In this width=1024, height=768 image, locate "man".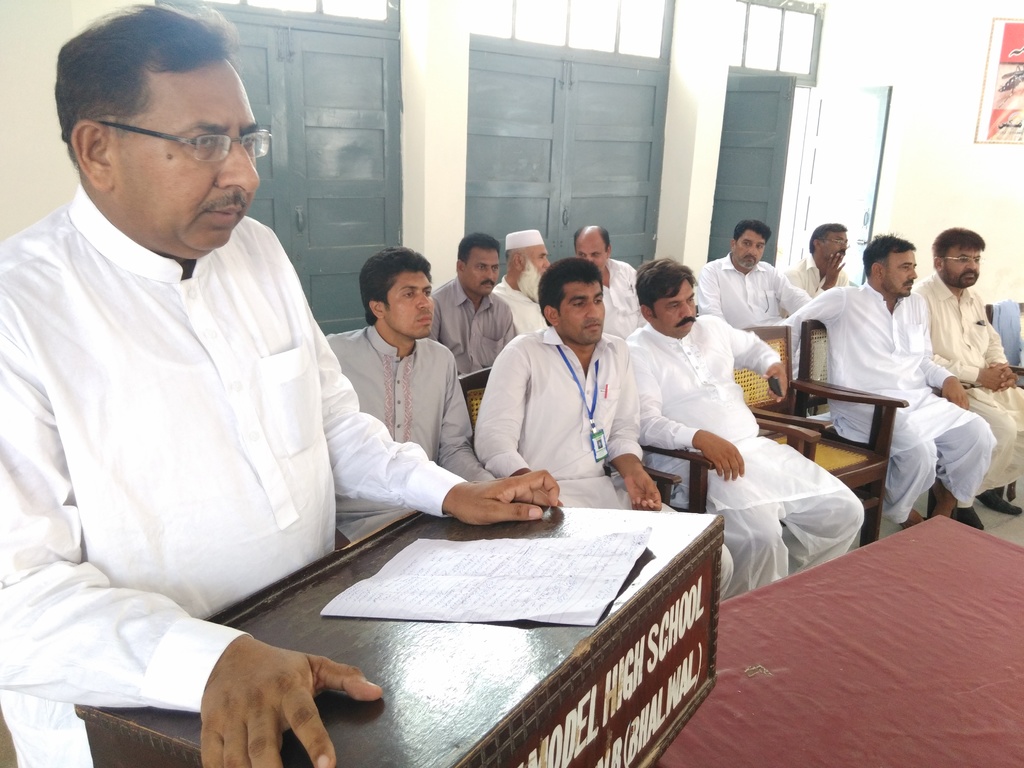
Bounding box: [left=906, top=215, right=1014, bottom=442].
